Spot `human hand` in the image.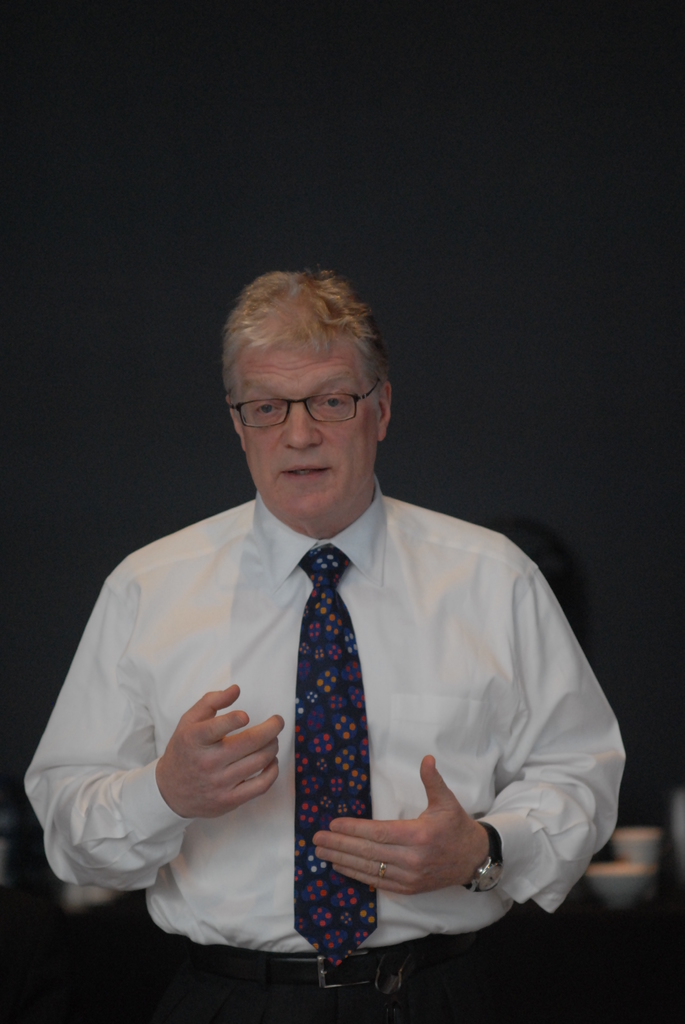
`human hand` found at region(148, 676, 301, 820).
